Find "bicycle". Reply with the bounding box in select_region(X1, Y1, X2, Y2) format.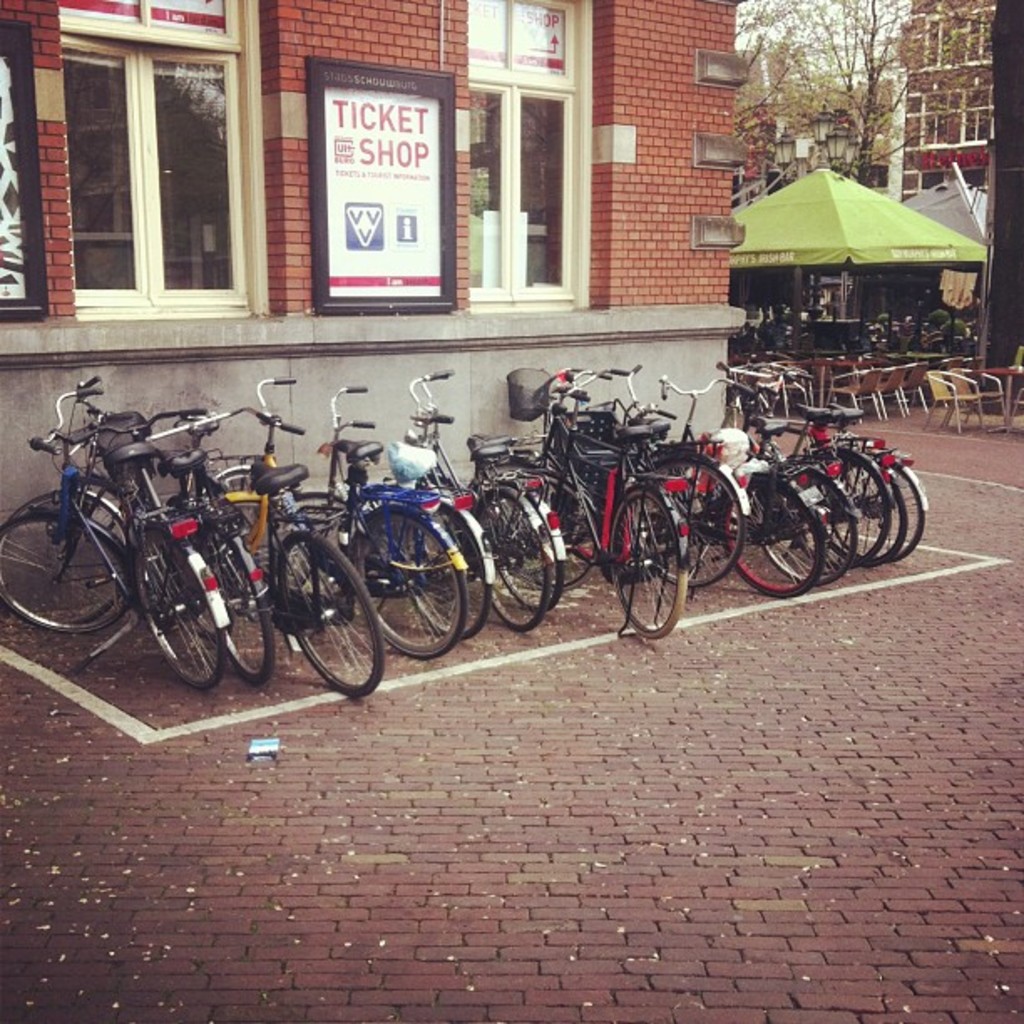
select_region(656, 375, 827, 606).
